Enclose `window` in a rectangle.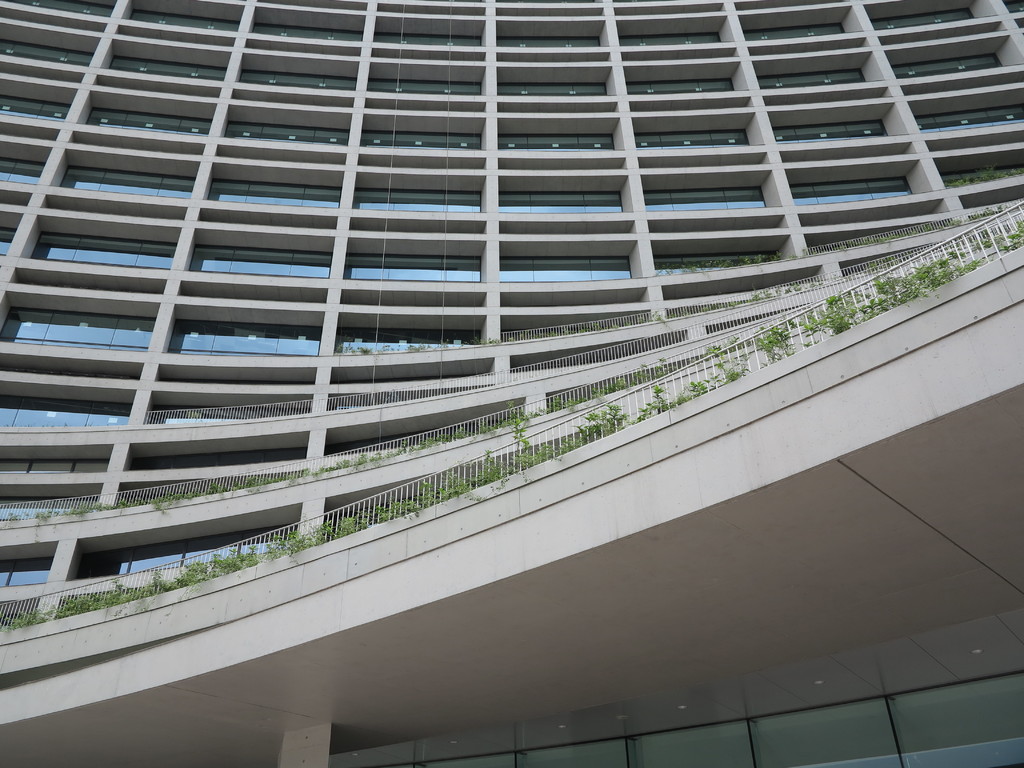
BBox(943, 161, 1022, 193).
